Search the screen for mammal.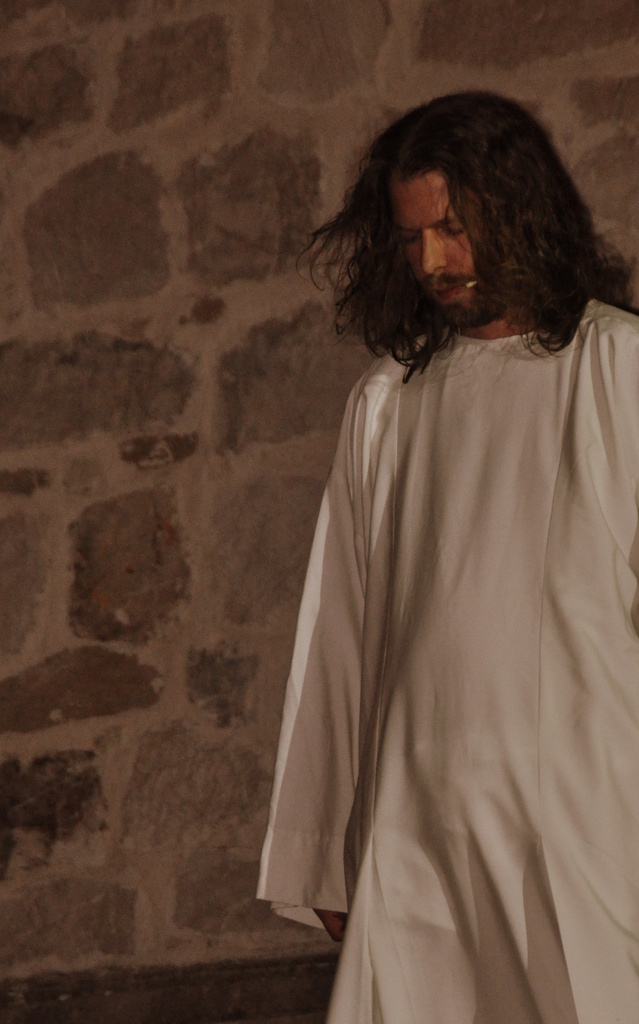
Found at [228,109,638,1000].
